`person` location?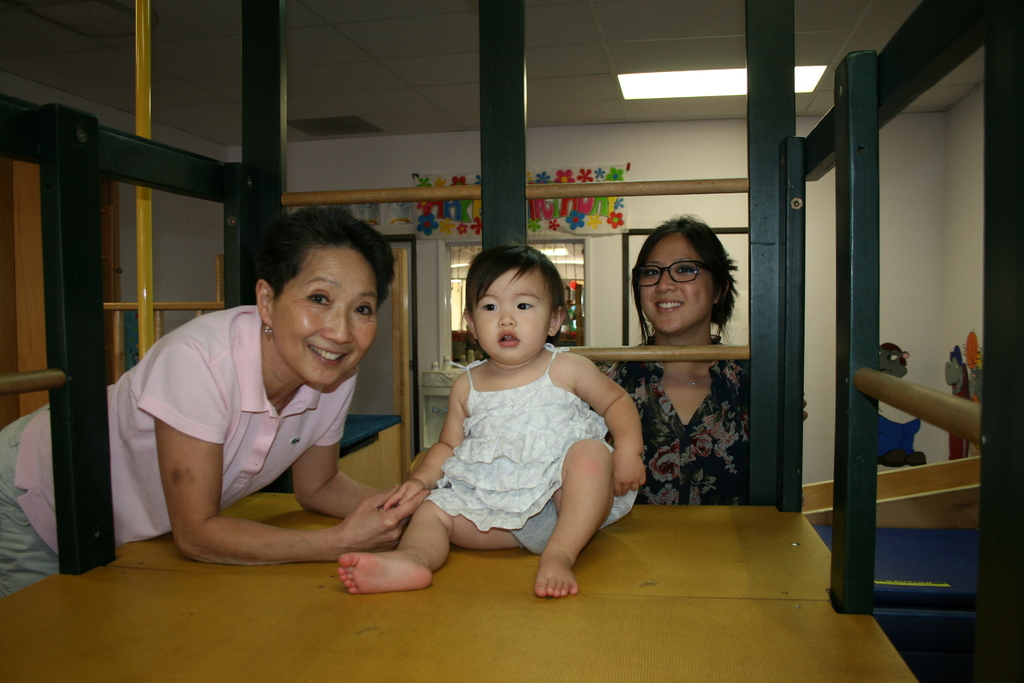
box=[0, 206, 426, 598]
